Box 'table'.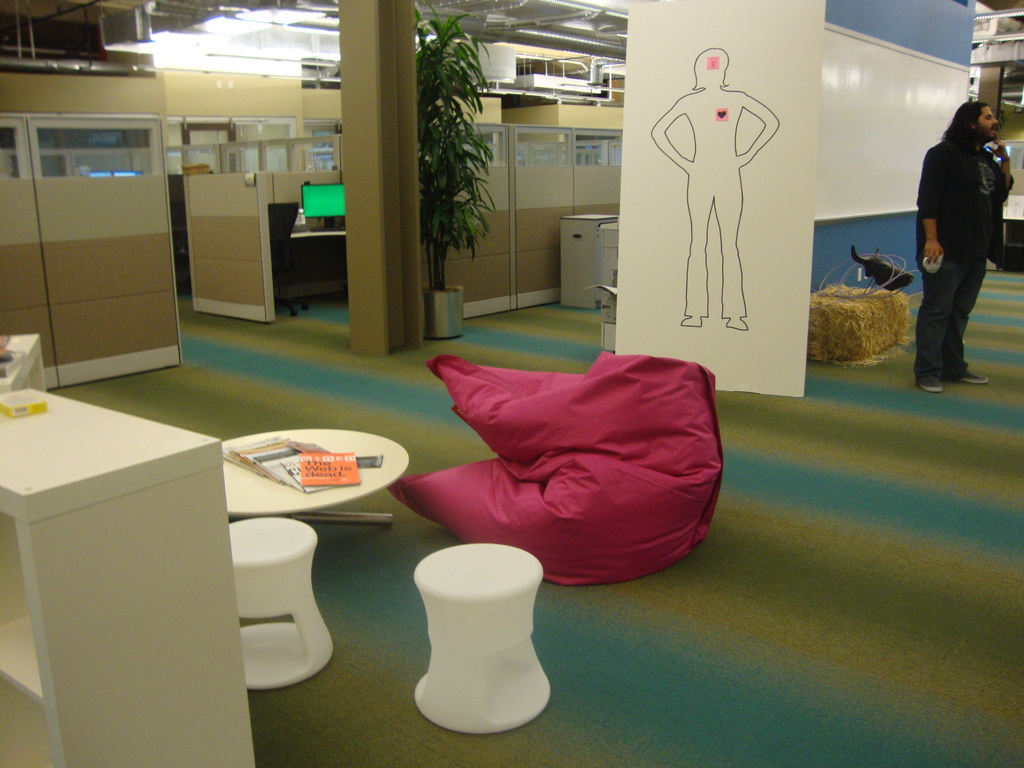
select_region(223, 418, 423, 527).
